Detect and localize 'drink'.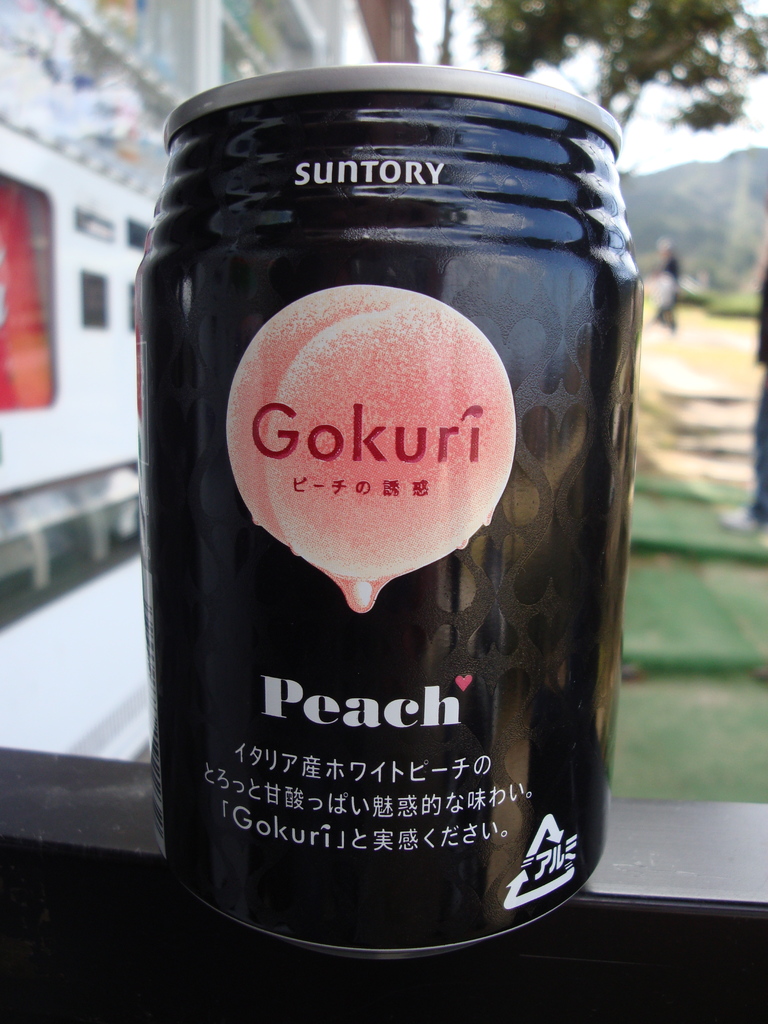
Localized at 121/1/659/970.
